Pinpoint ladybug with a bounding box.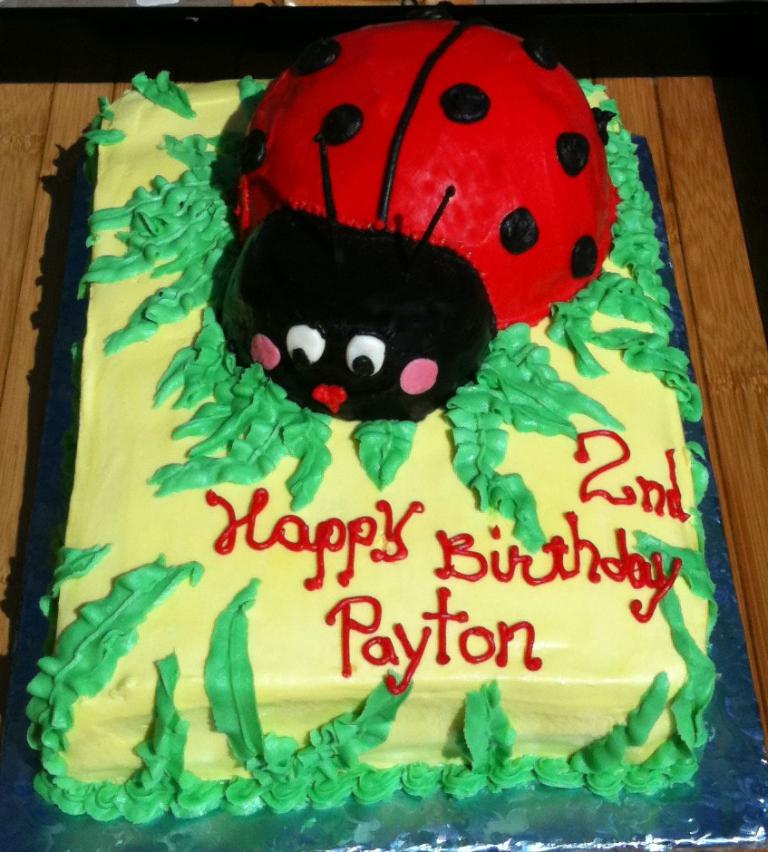
(left=219, top=17, right=630, bottom=423).
